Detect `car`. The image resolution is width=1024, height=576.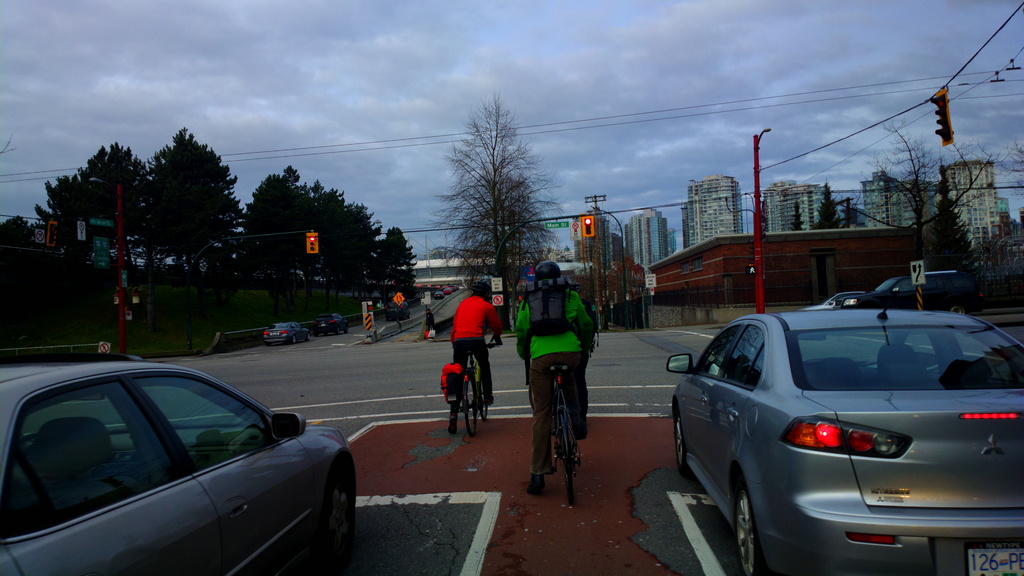
[431, 291, 444, 301].
